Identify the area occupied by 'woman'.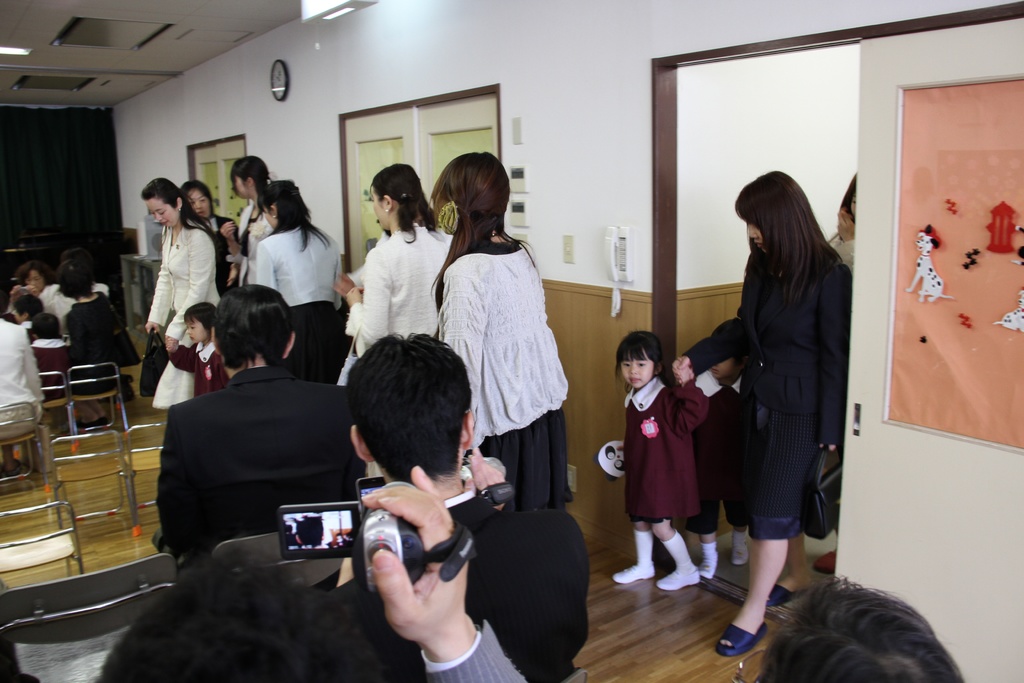
Area: (x1=342, y1=156, x2=454, y2=360).
